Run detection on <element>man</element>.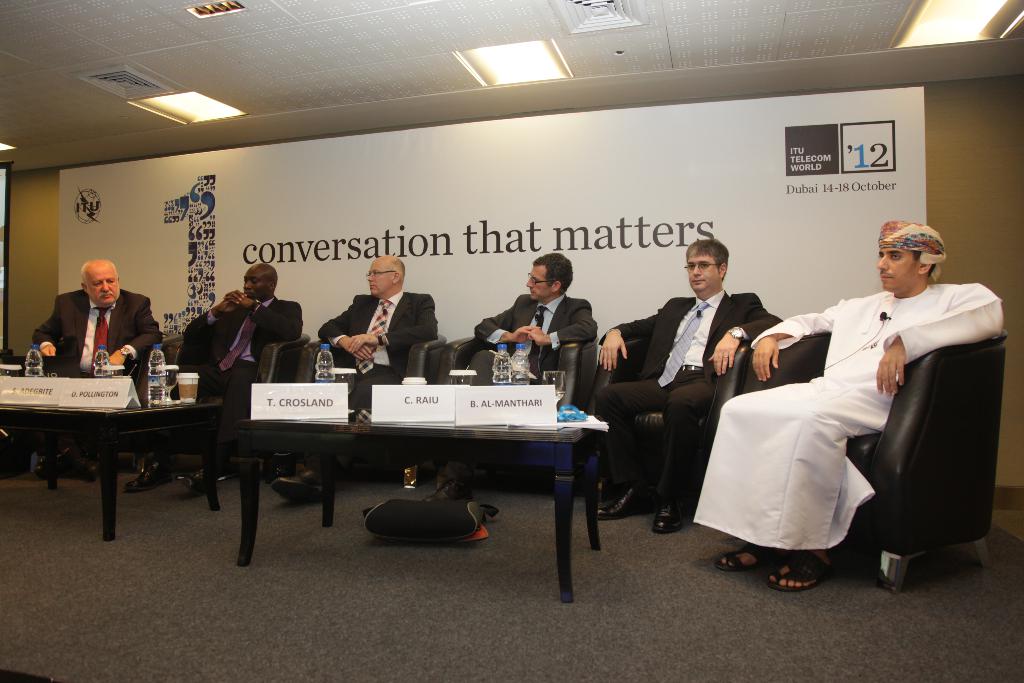
Result: {"x1": 24, "y1": 259, "x2": 164, "y2": 497}.
